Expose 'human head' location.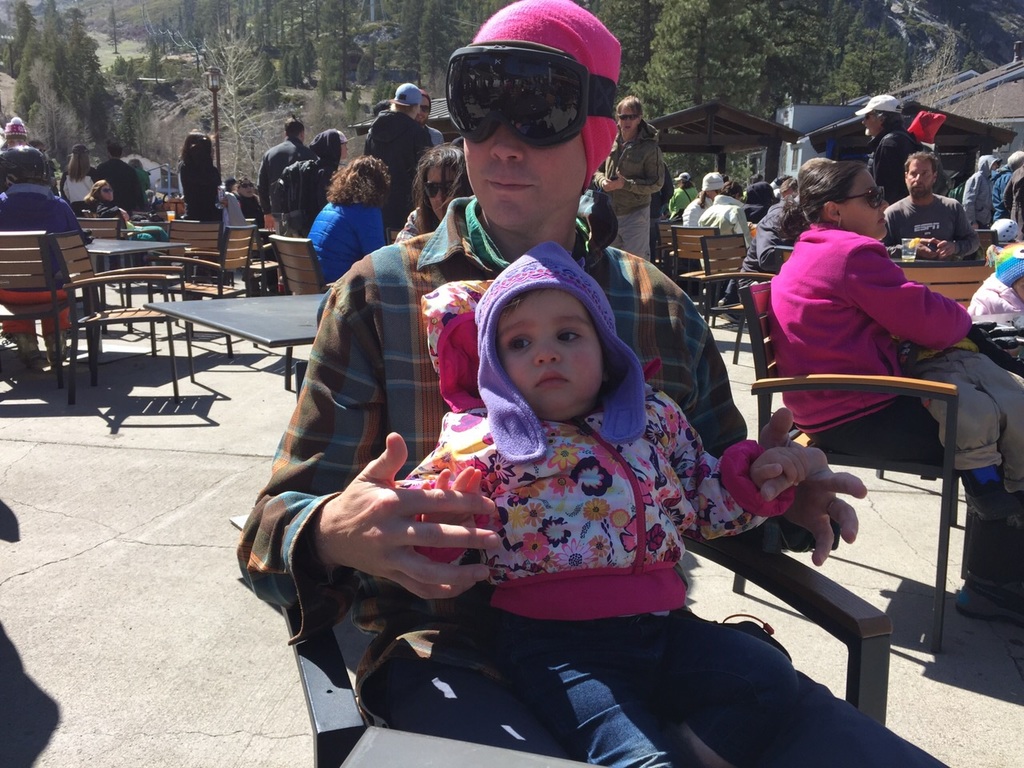
Exposed at region(863, 91, 899, 137).
